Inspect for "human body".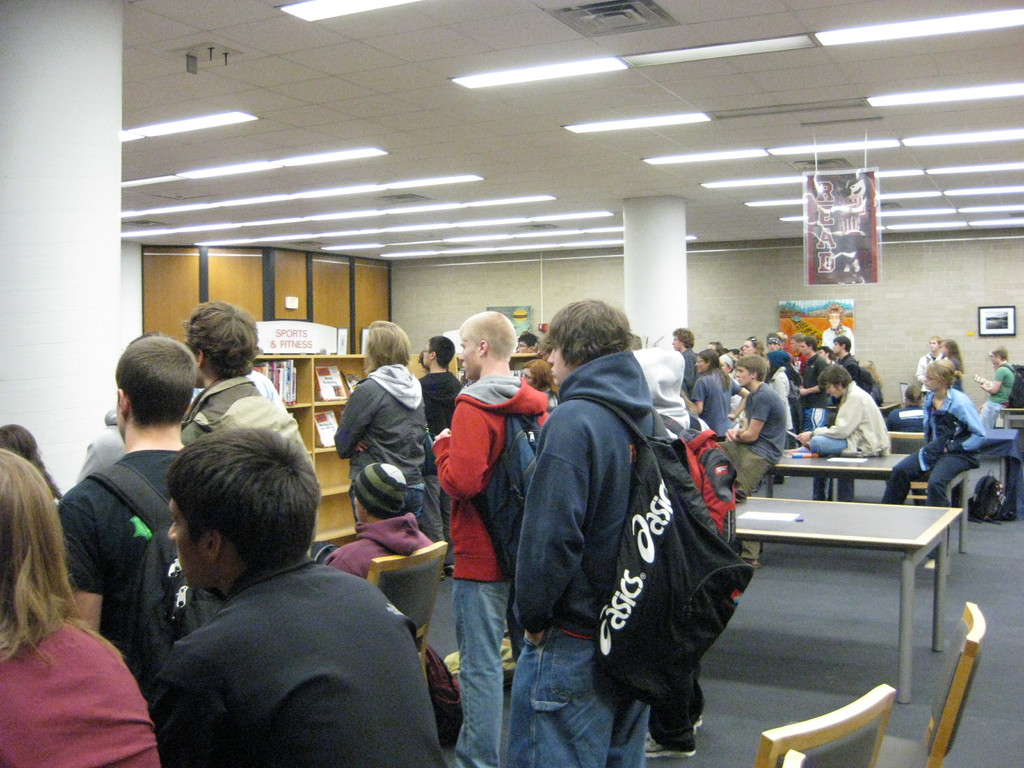
Inspection: <box>326,465,434,578</box>.
